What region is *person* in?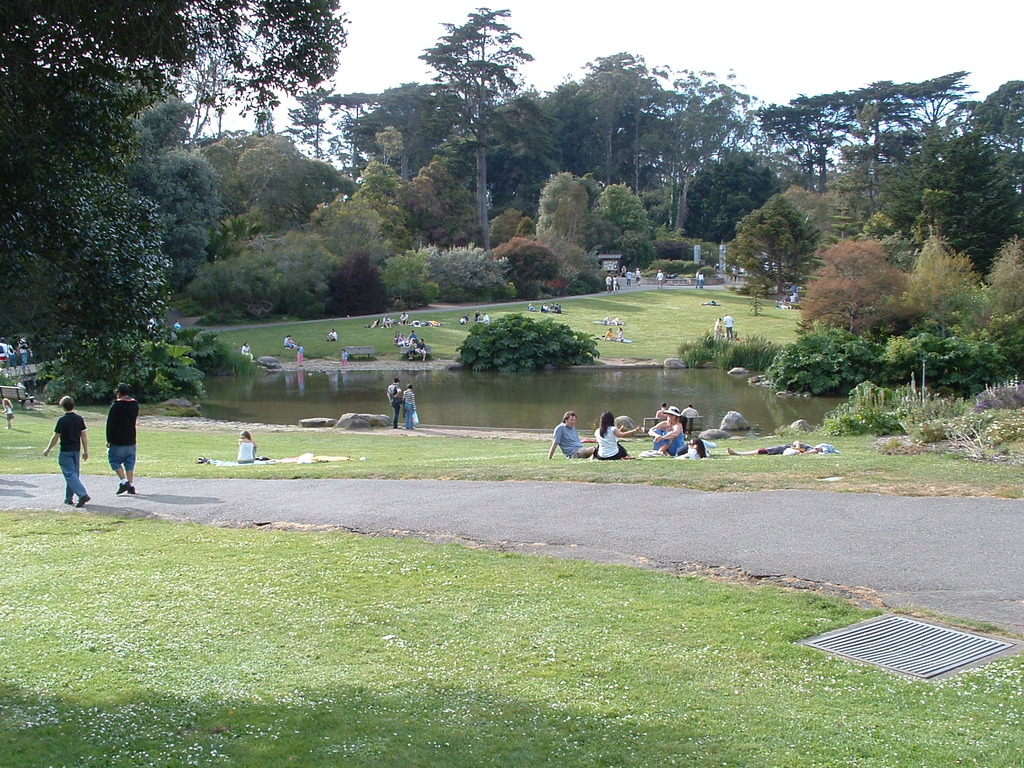
<region>605, 275, 611, 288</region>.
